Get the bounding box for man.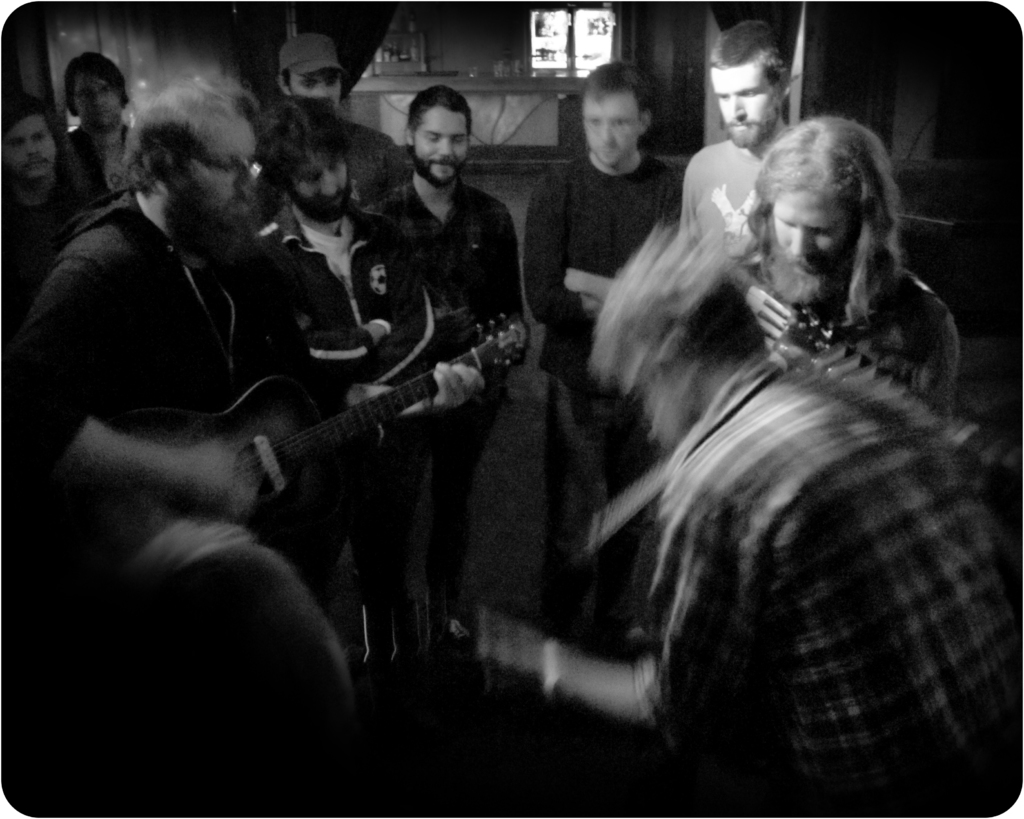
box=[264, 24, 422, 203].
